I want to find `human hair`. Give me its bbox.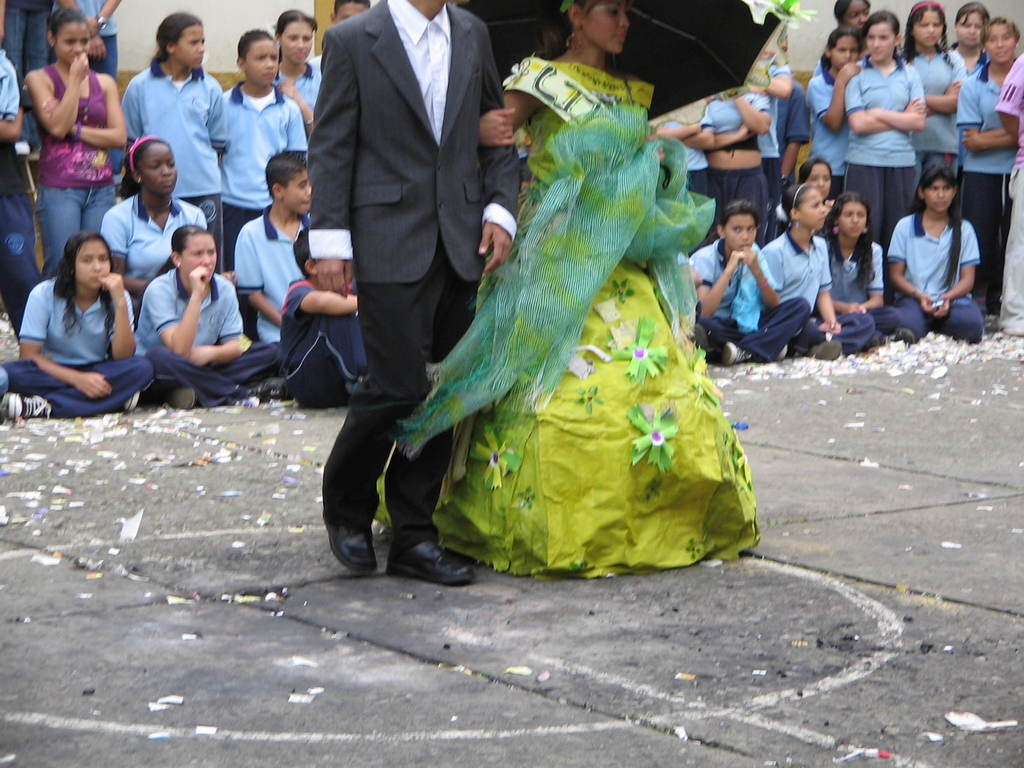
[x1=277, y1=8, x2=318, y2=28].
